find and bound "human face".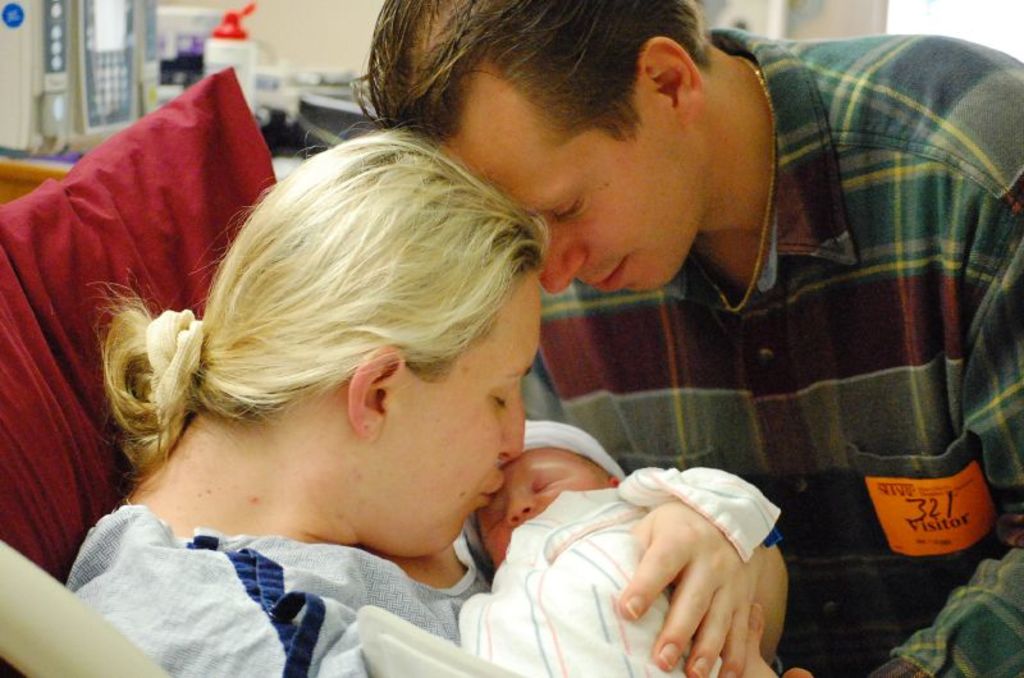
Bound: detection(384, 269, 543, 555).
